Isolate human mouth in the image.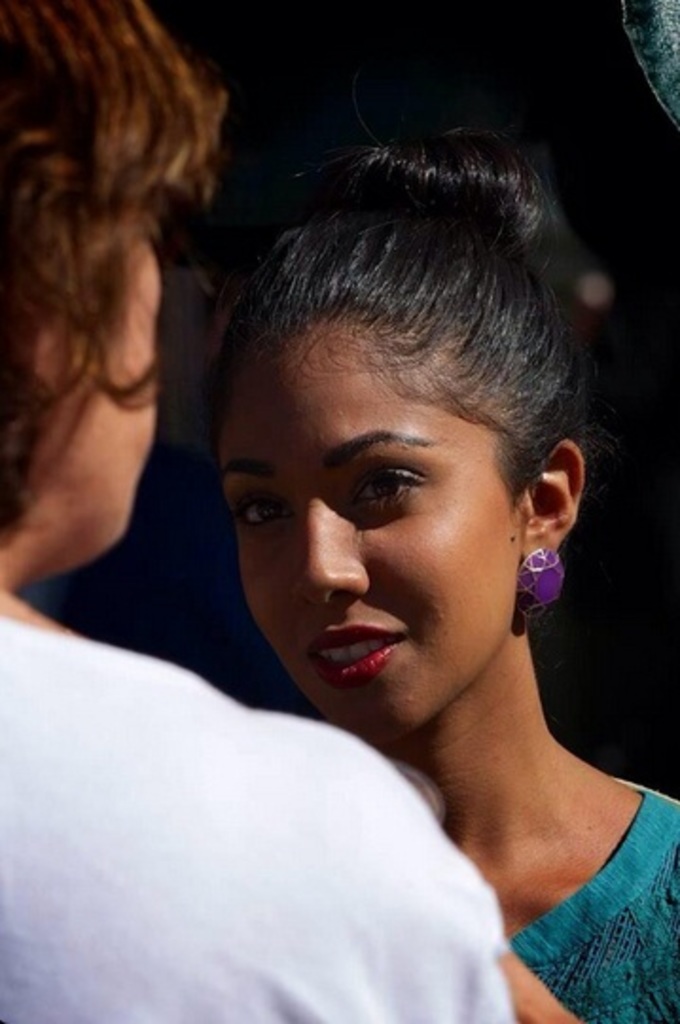
Isolated region: {"left": 297, "top": 623, "right": 428, "bottom": 683}.
